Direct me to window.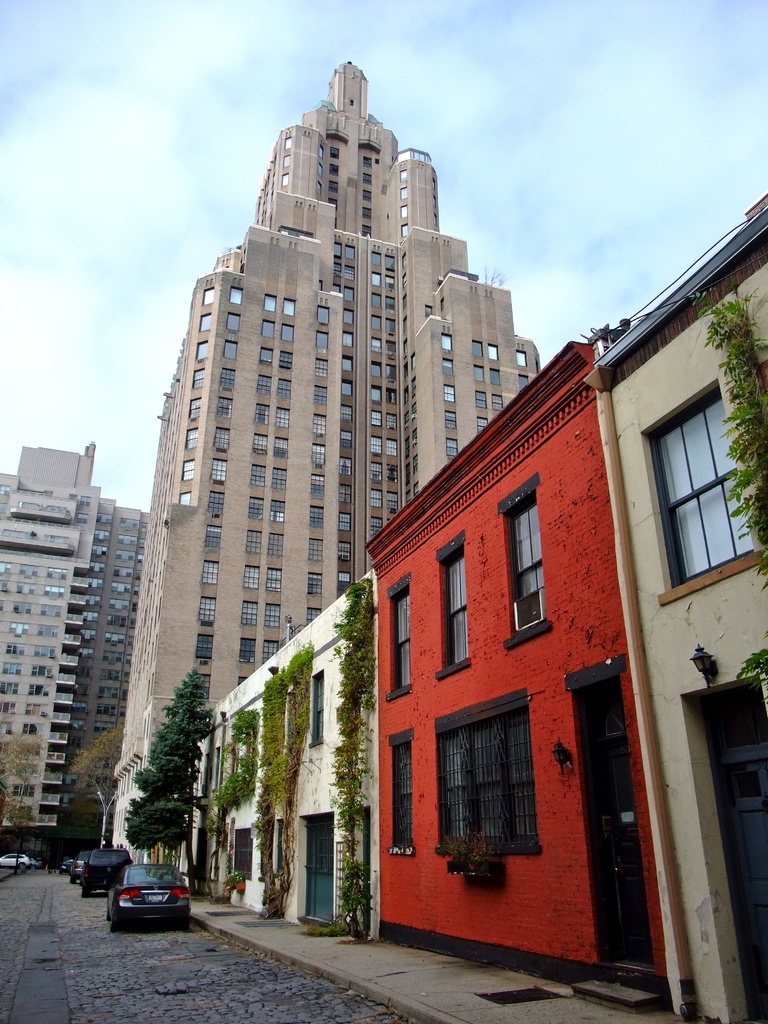
Direction: crop(386, 342, 396, 354).
